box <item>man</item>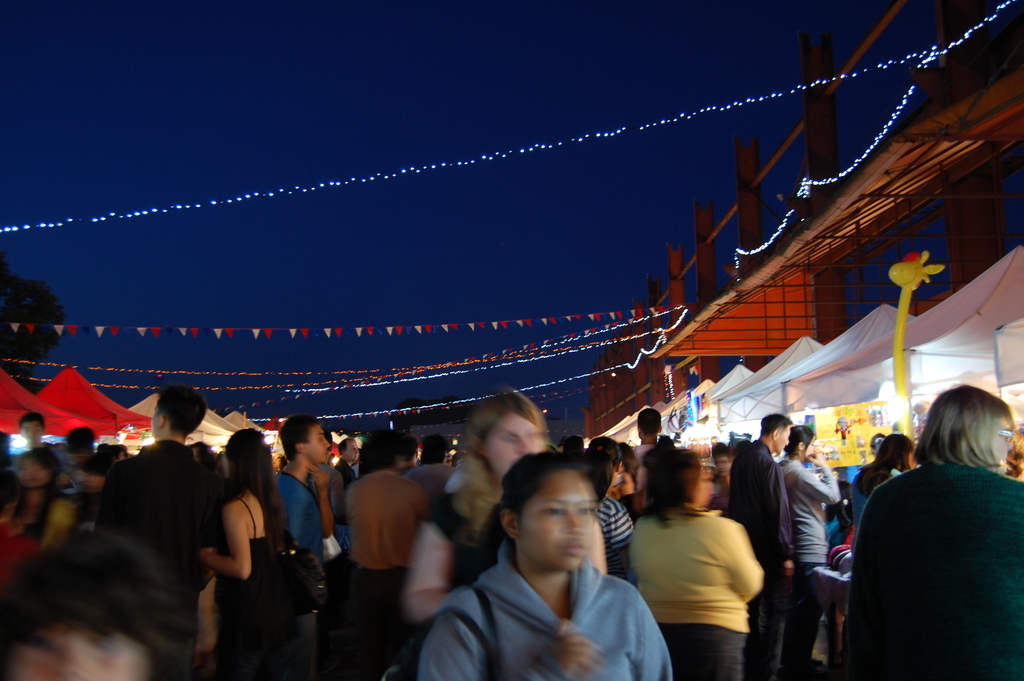
select_region(96, 398, 222, 622)
